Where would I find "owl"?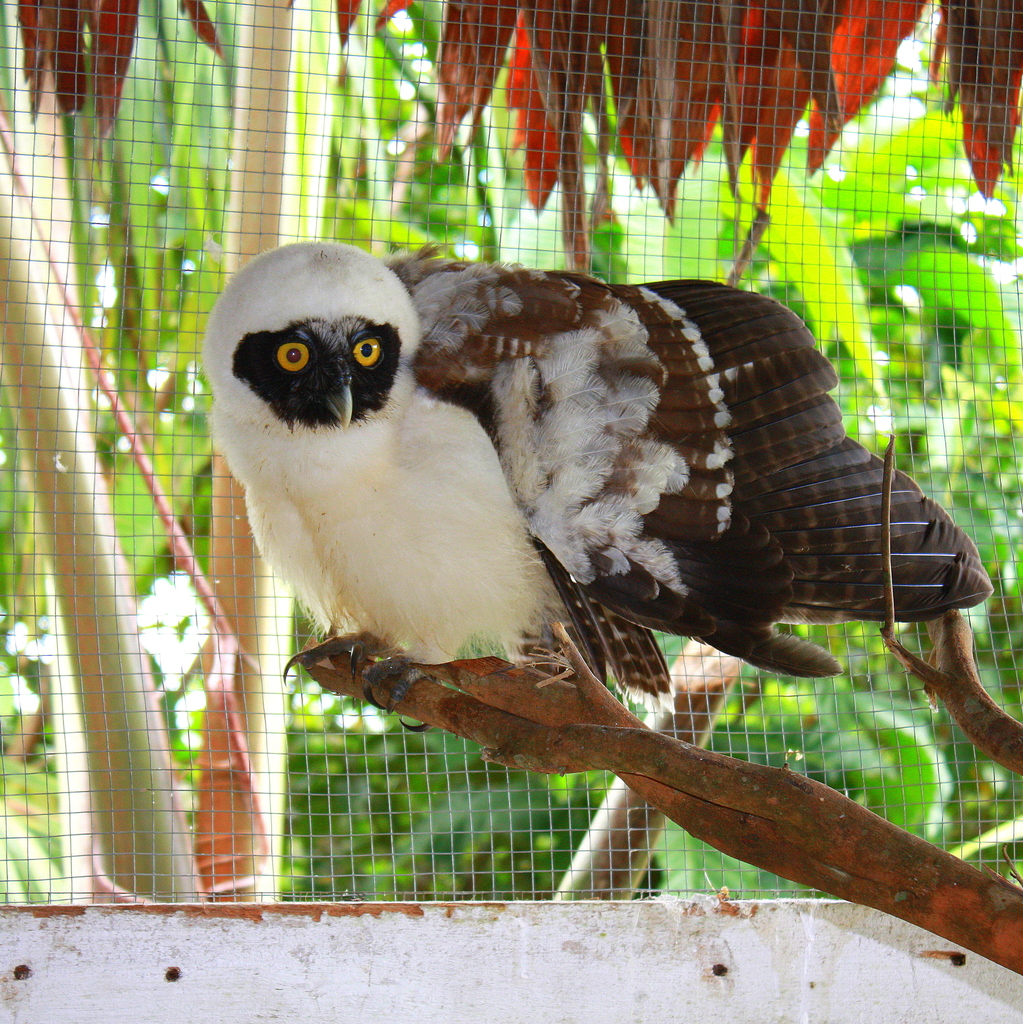
At BBox(200, 228, 987, 708).
